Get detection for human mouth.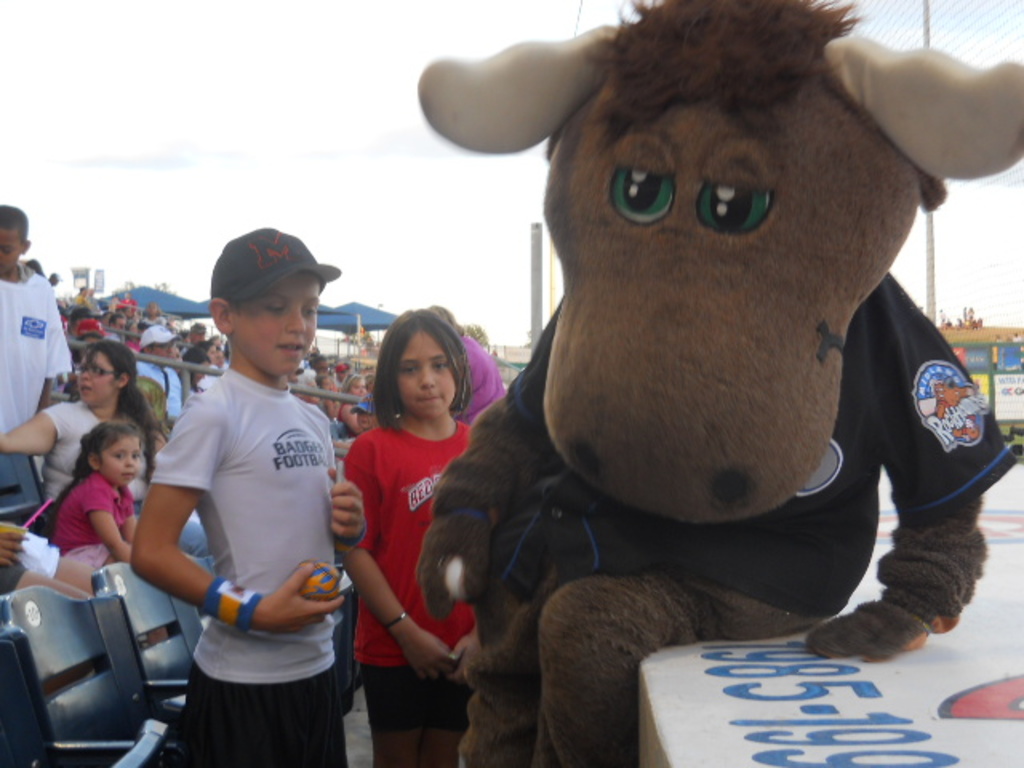
Detection: left=414, top=389, right=451, bottom=413.
